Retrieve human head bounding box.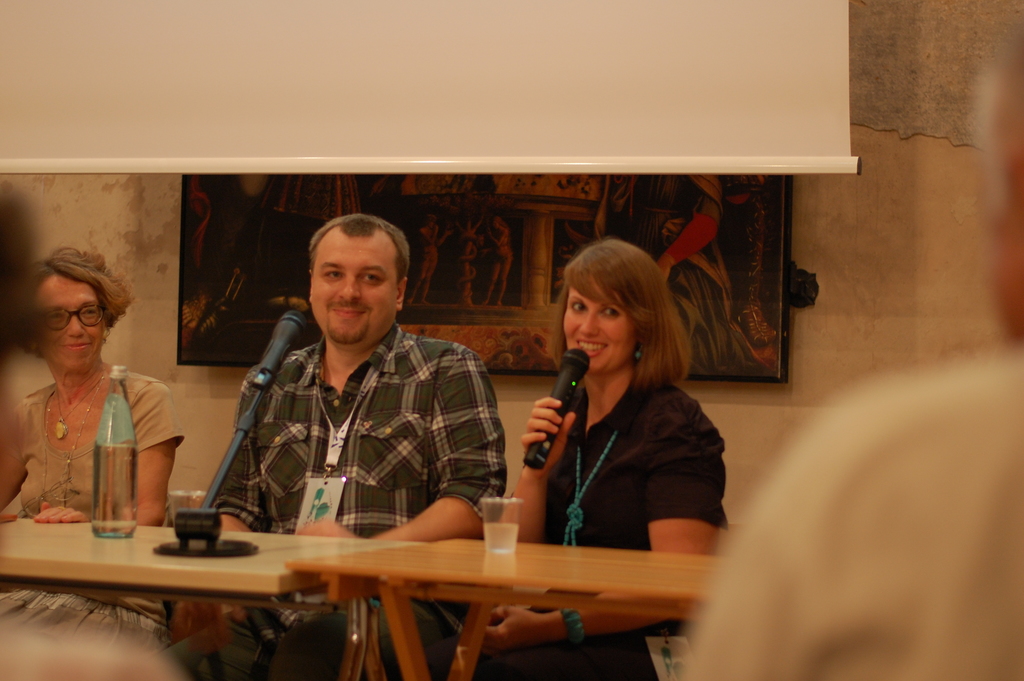
Bounding box: box=[22, 250, 116, 375].
